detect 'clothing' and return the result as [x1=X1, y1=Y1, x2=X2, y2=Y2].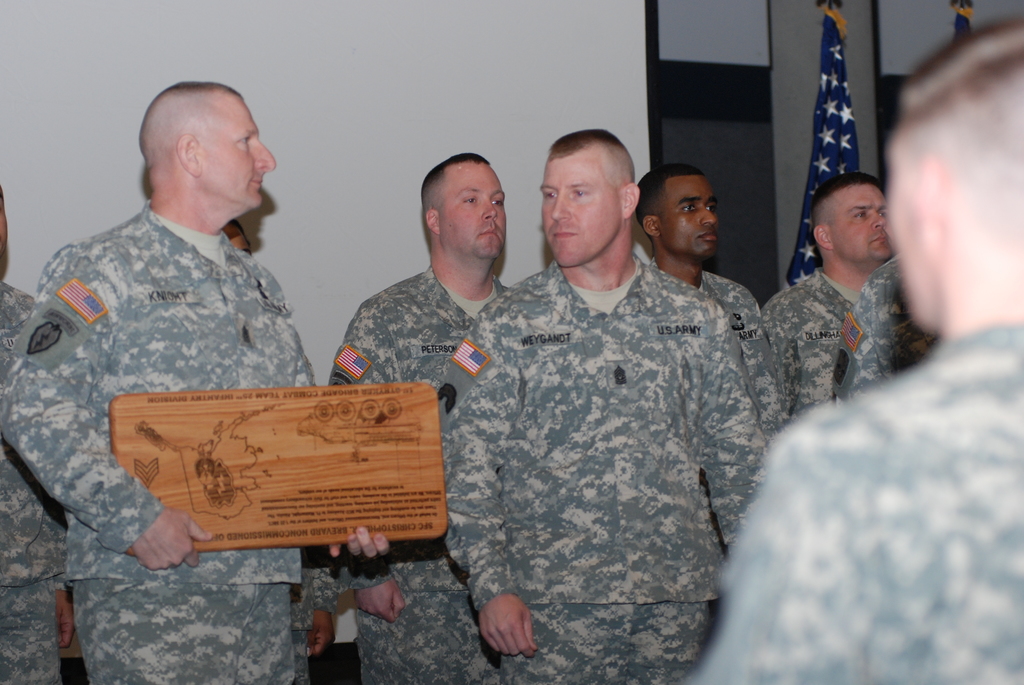
[x1=427, y1=194, x2=780, y2=666].
